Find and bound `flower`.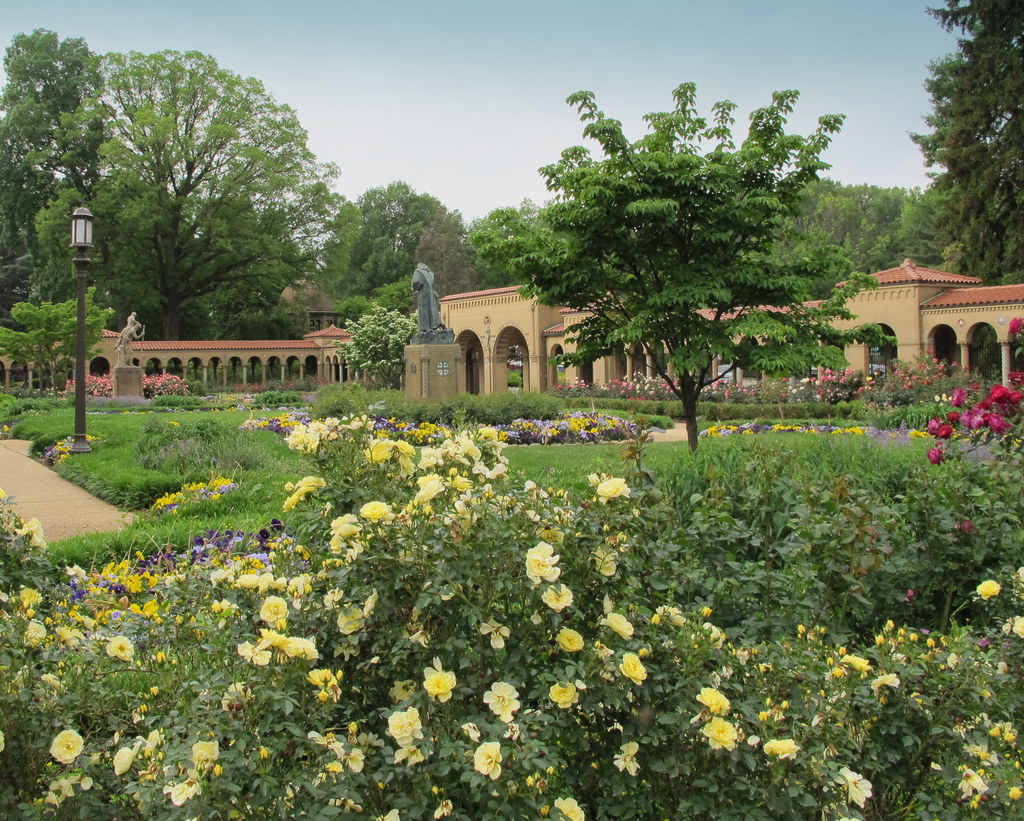
Bound: BBox(422, 665, 454, 699).
